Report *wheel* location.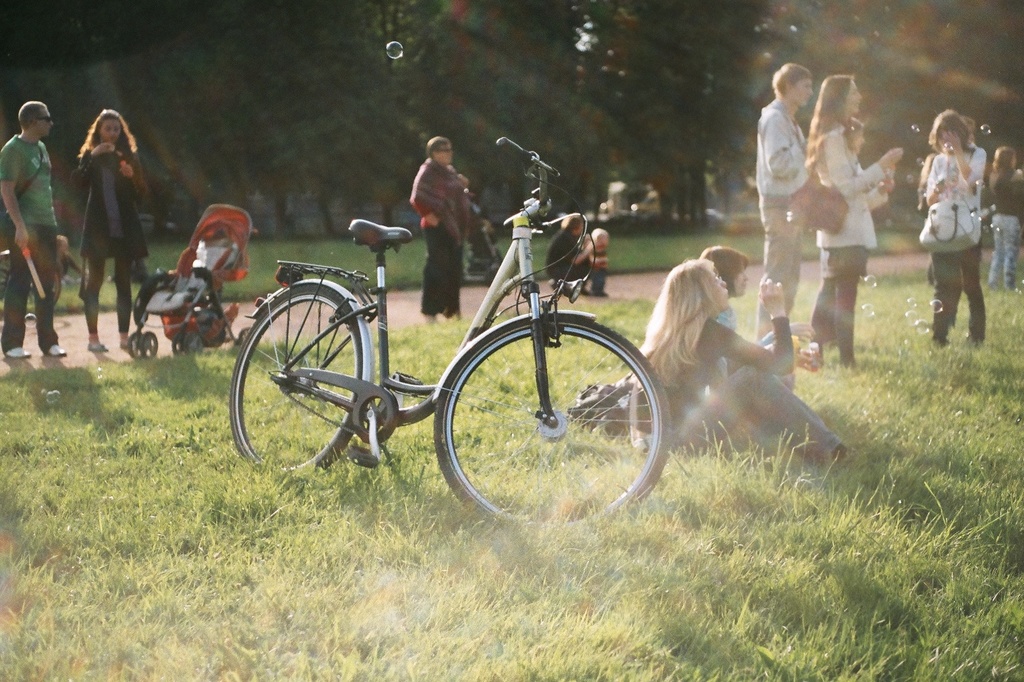
Report: BBox(233, 329, 255, 346).
